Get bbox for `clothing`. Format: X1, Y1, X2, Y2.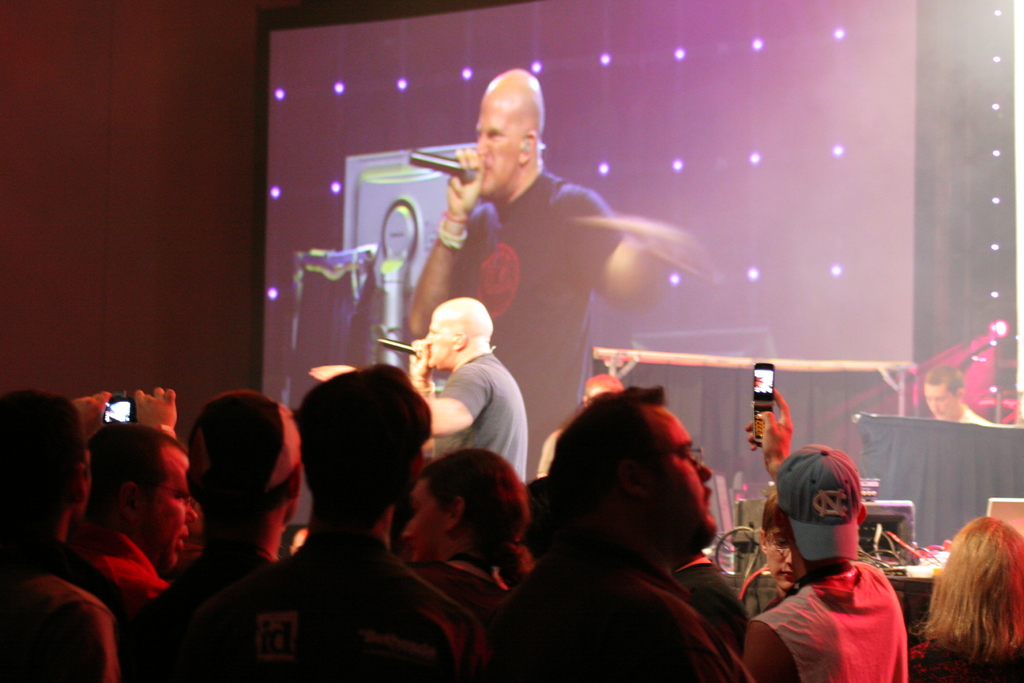
760, 588, 794, 612.
